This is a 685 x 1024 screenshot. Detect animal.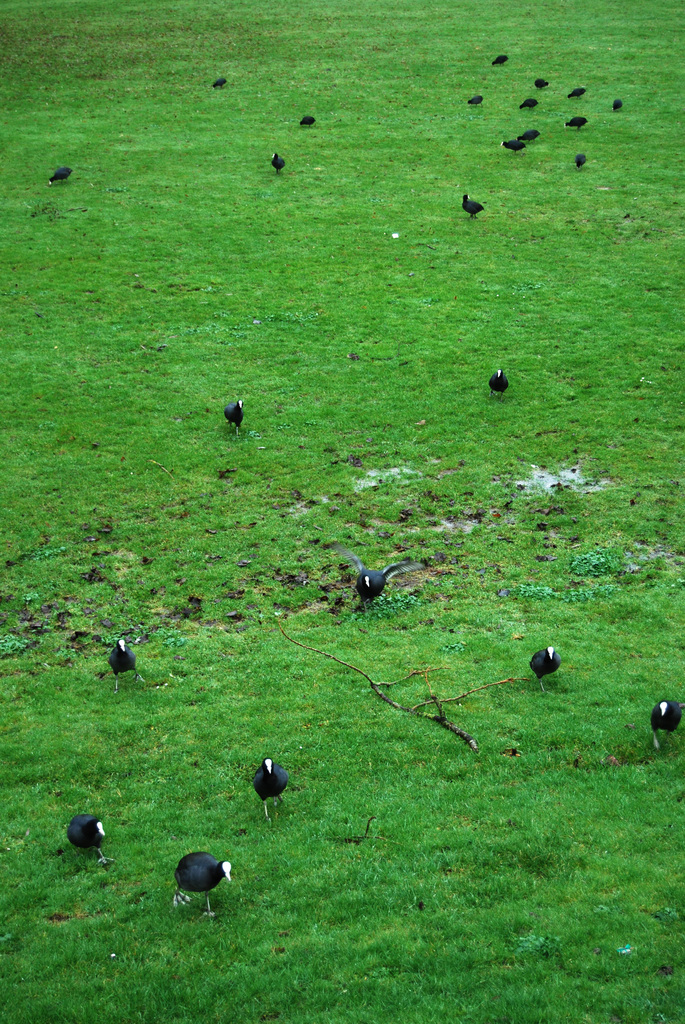
bbox=(466, 95, 484, 108).
